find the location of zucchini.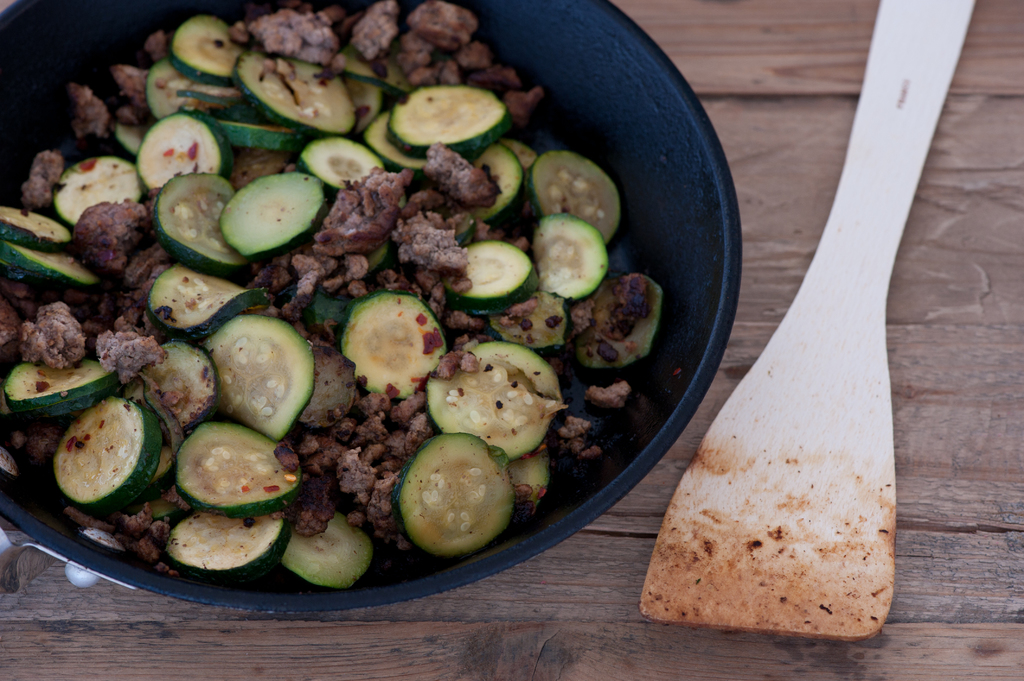
Location: x1=530 y1=216 x2=610 y2=301.
